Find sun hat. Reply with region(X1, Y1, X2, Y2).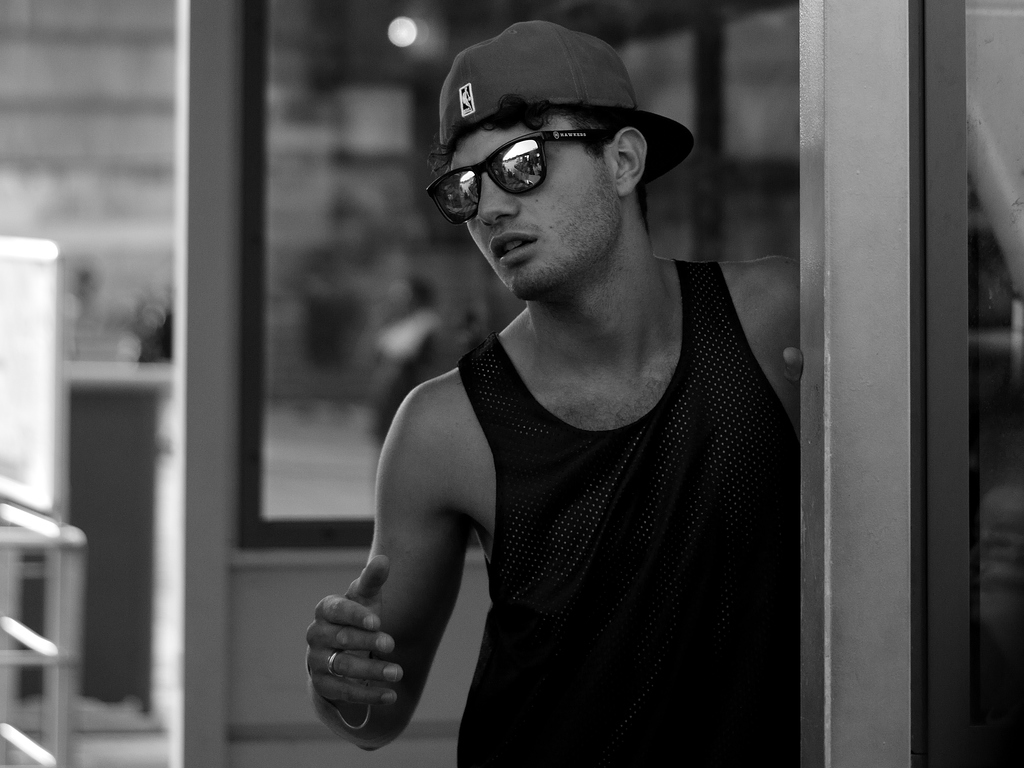
region(433, 17, 698, 182).
